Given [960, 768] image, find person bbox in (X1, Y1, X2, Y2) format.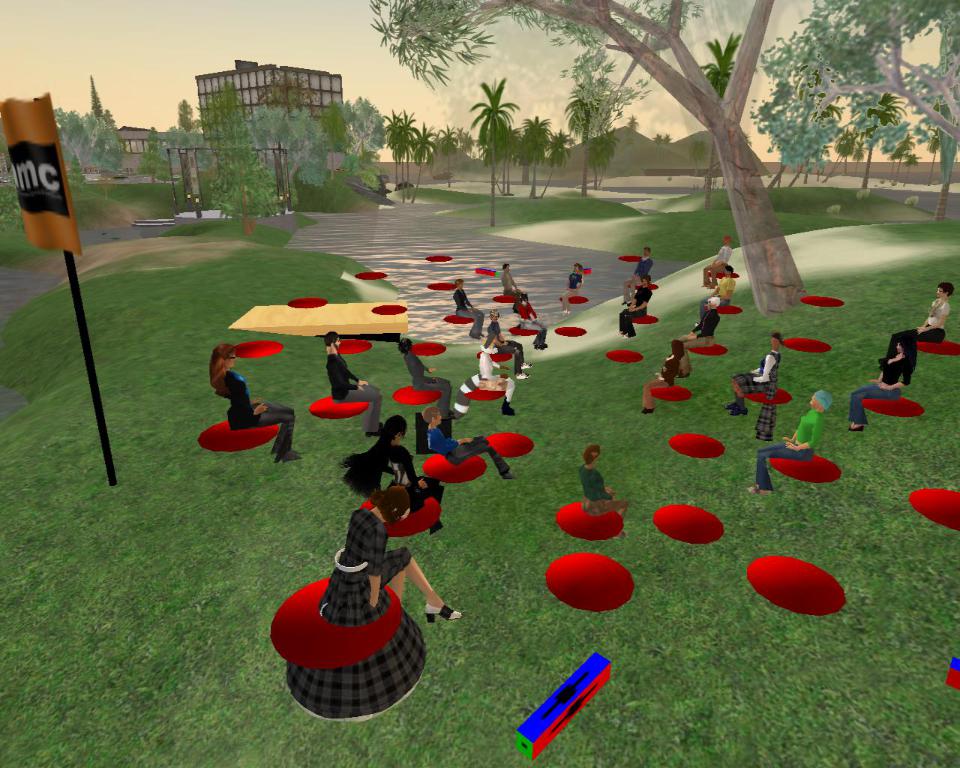
(727, 329, 786, 423).
